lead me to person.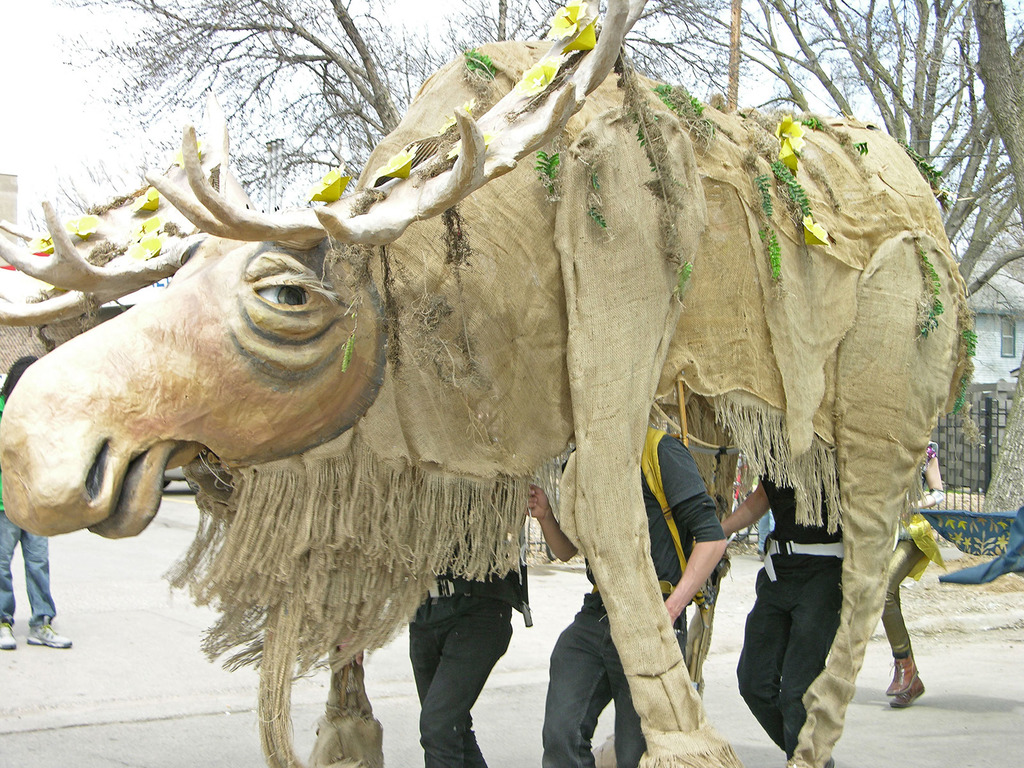
Lead to detection(525, 415, 730, 767).
